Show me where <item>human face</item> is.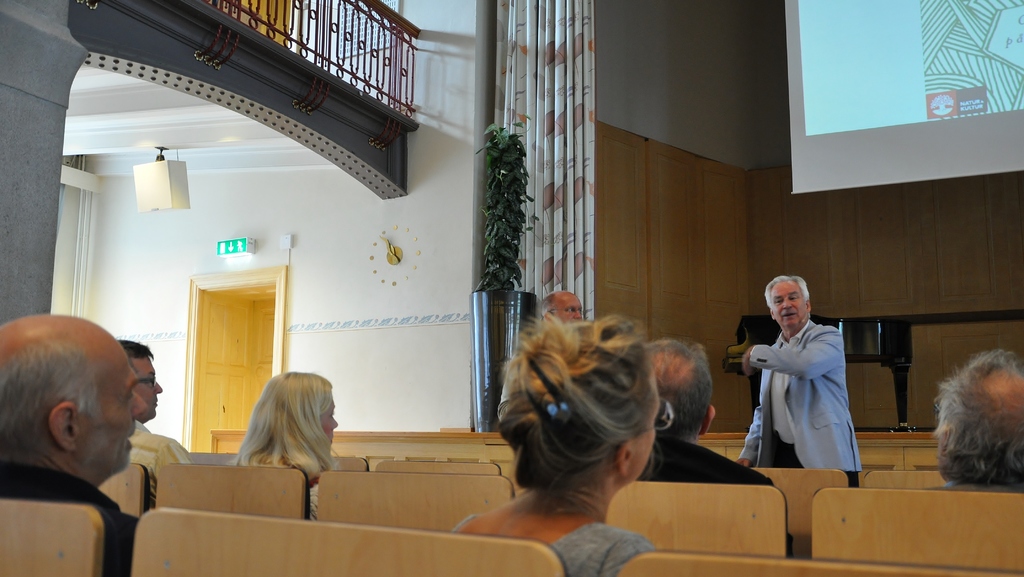
<item>human face</item> is at 769 281 806 326.
